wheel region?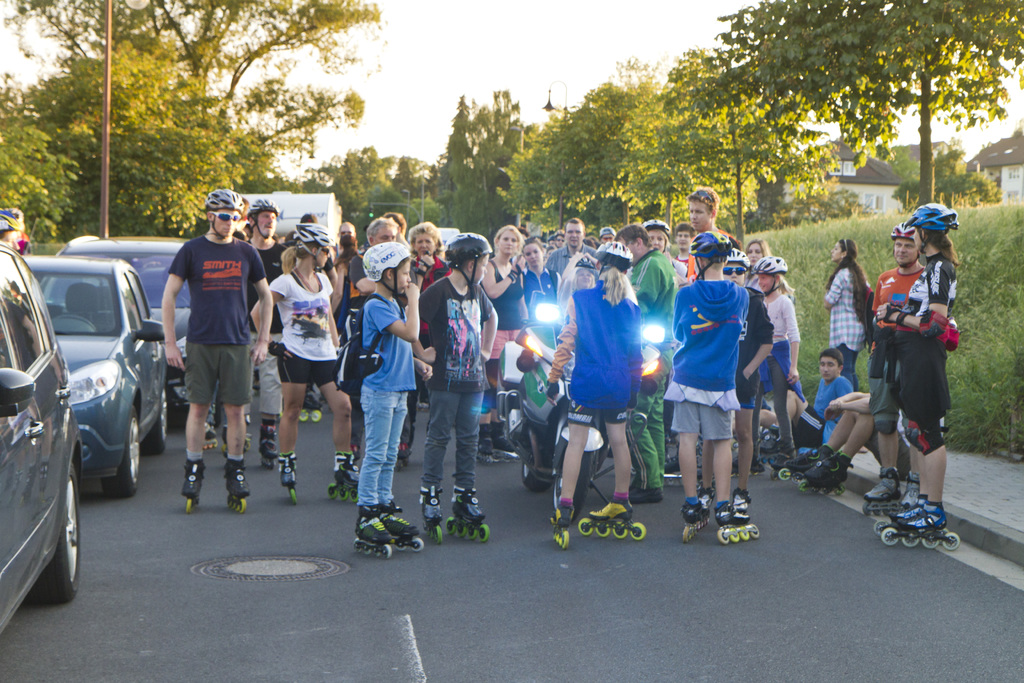
(947,534,959,549)
